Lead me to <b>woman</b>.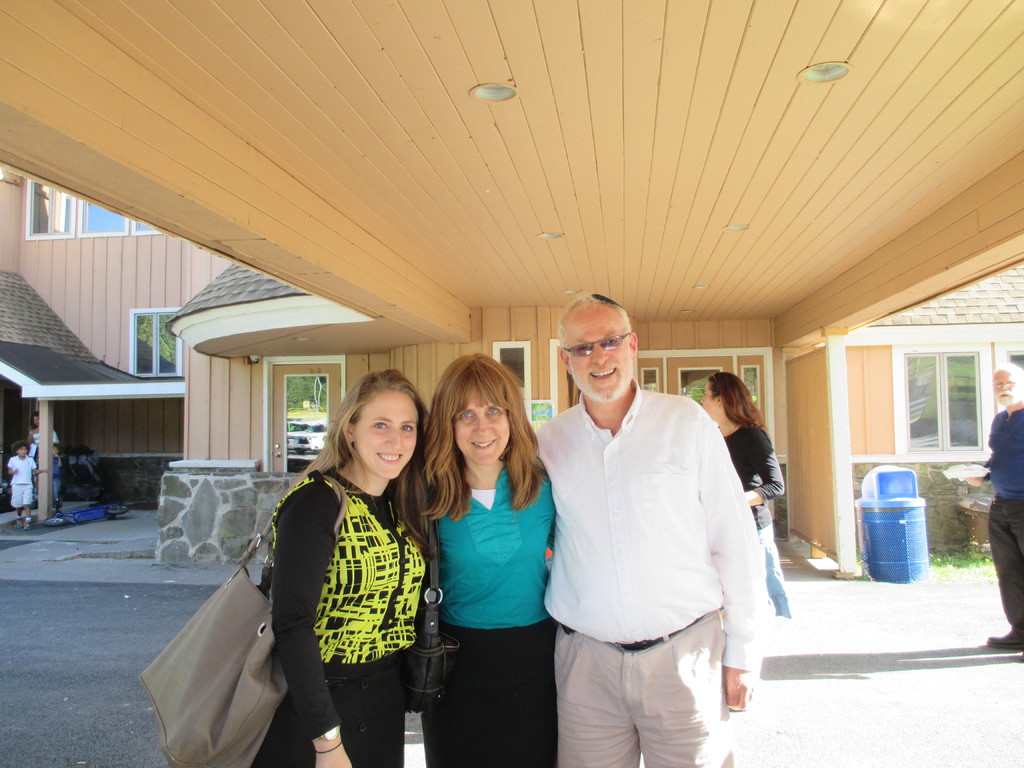
Lead to bbox(252, 366, 431, 767).
